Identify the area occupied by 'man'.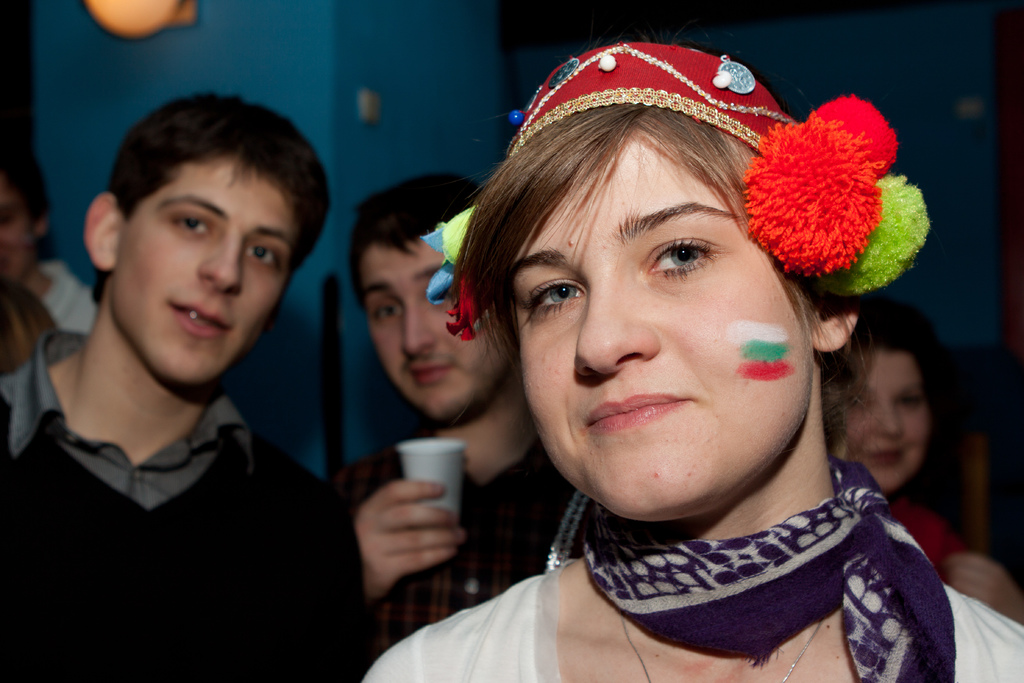
Area: bbox=(0, 149, 102, 332).
